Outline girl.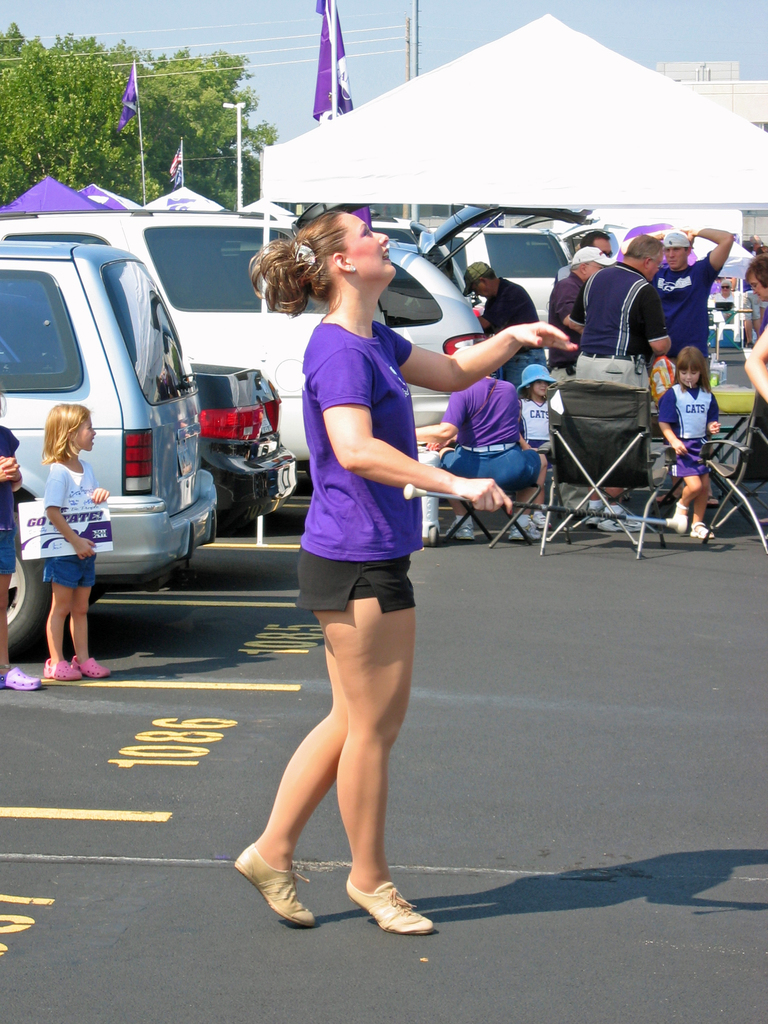
Outline: x1=40 y1=403 x2=109 y2=681.
